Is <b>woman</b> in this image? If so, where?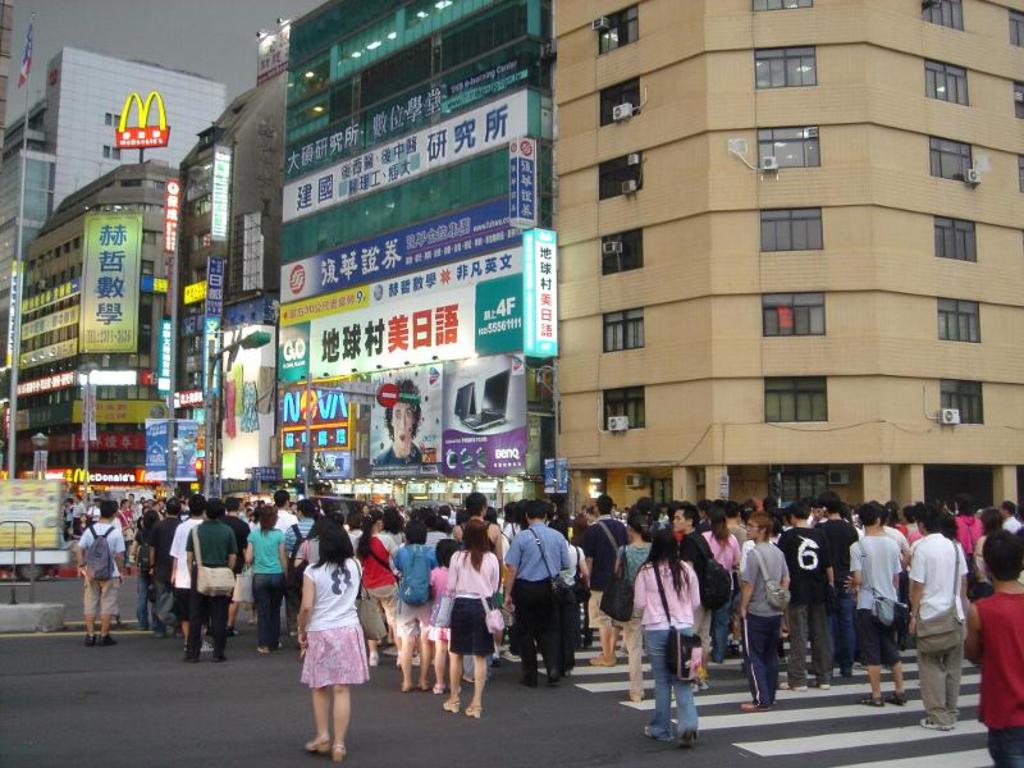
Yes, at [x1=444, y1=518, x2=497, y2=717].
